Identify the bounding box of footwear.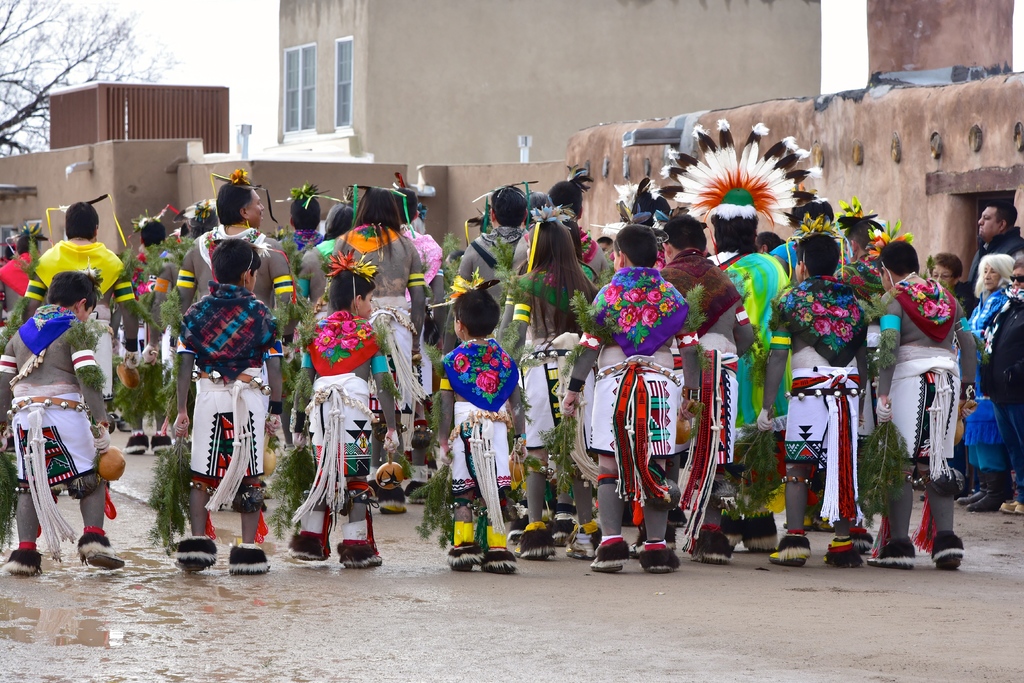
(1015, 504, 1023, 514).
